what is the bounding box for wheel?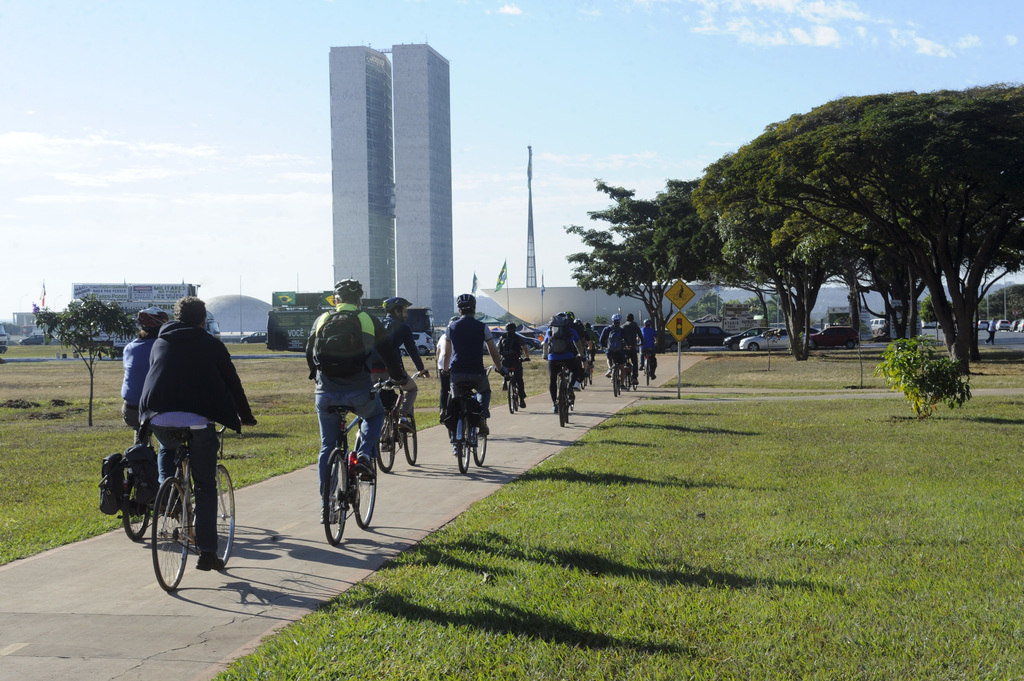
x1=557, y1=382, x2=565, y2=423.
